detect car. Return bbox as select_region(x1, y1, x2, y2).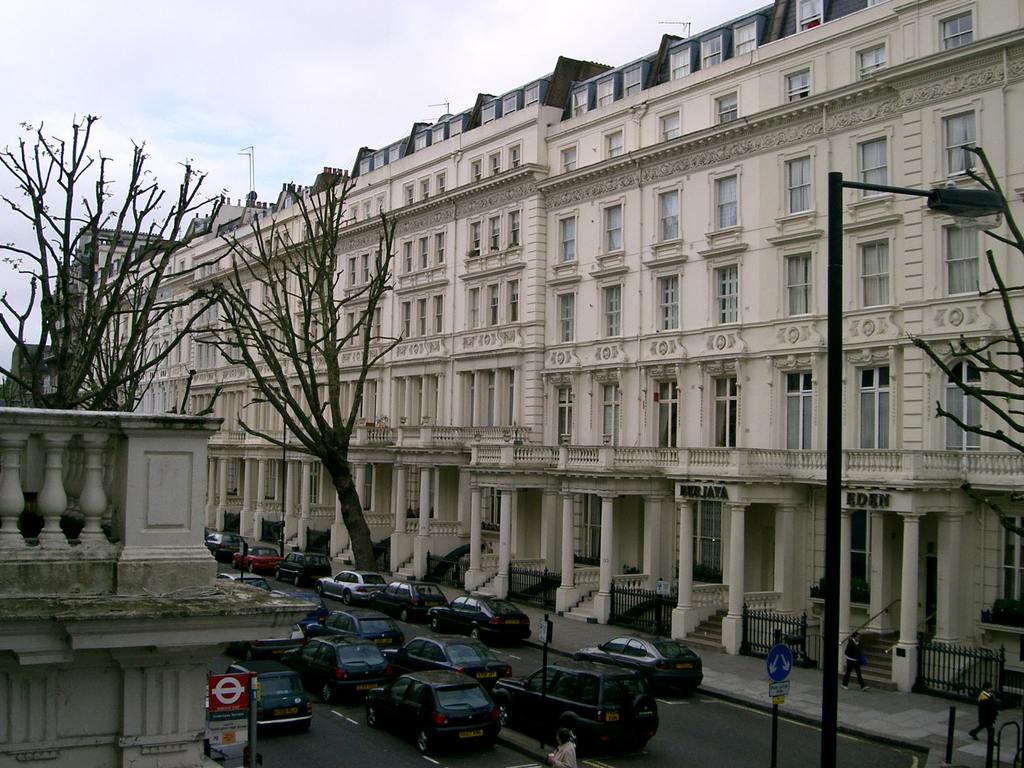
select_region(369, 580, 449, 625).
